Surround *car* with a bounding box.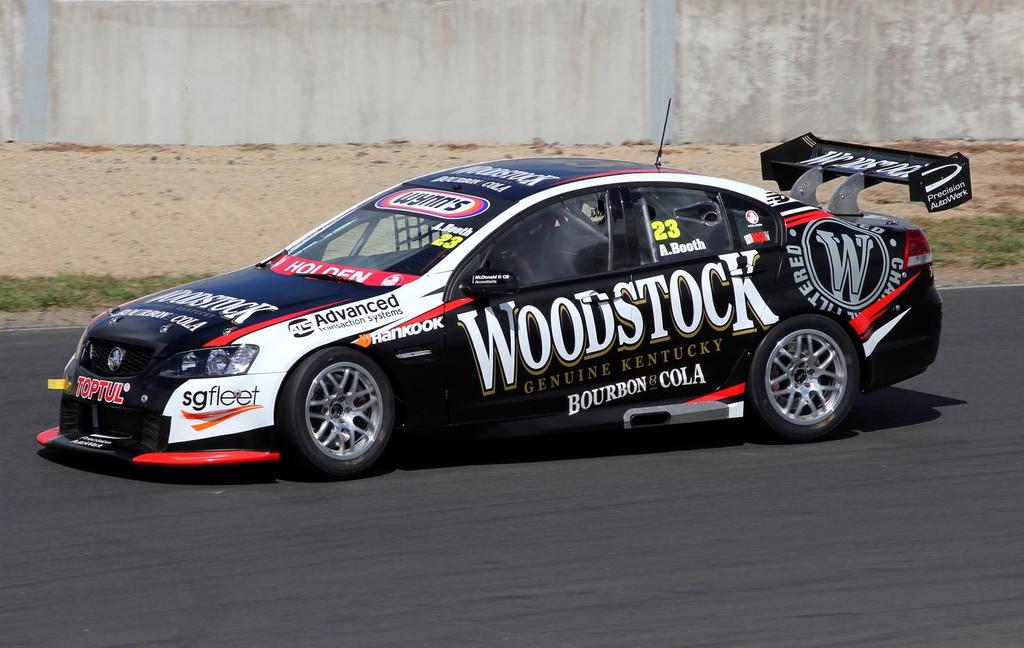
{"x1": 44, "y1": 146, "x2": 939, "y2": 482}.
